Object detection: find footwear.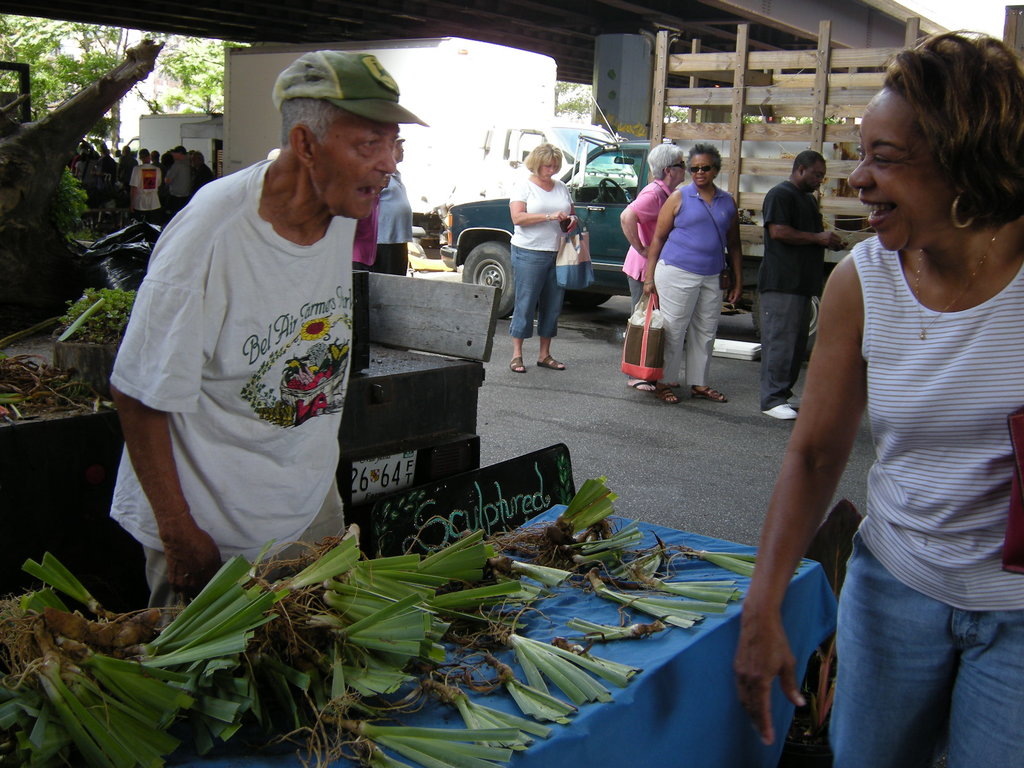
(left=671, top=381, right=682, bottom=388).
